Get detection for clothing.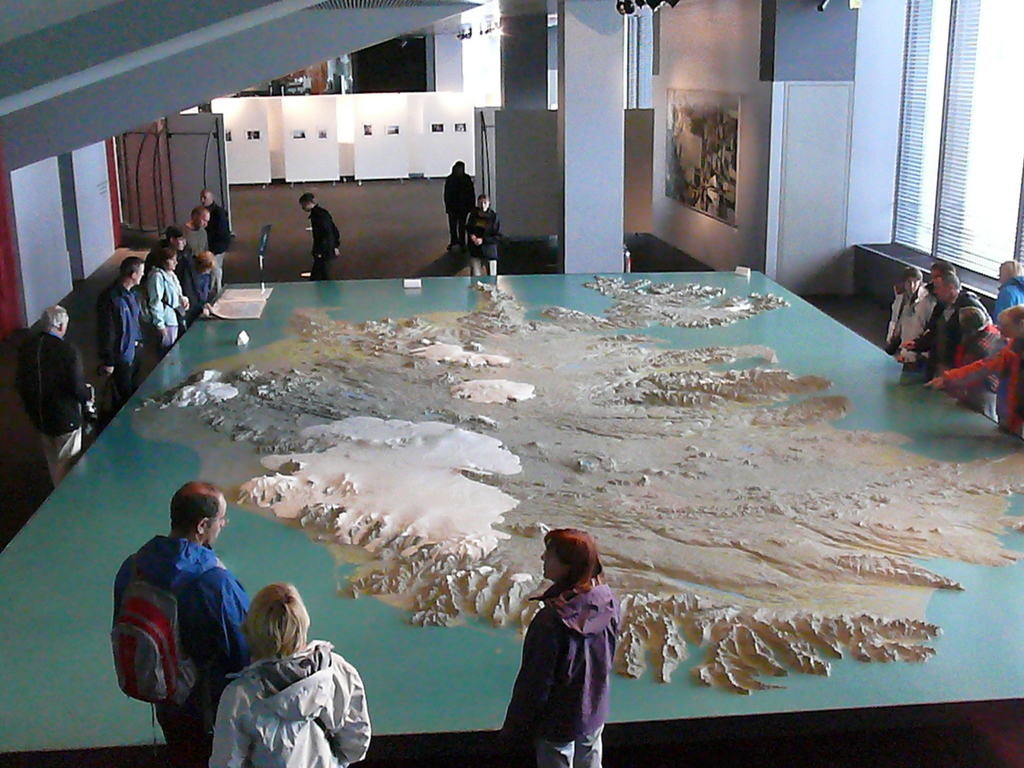
Detection: x1=465, y1=204, x2=511, y2=276.
